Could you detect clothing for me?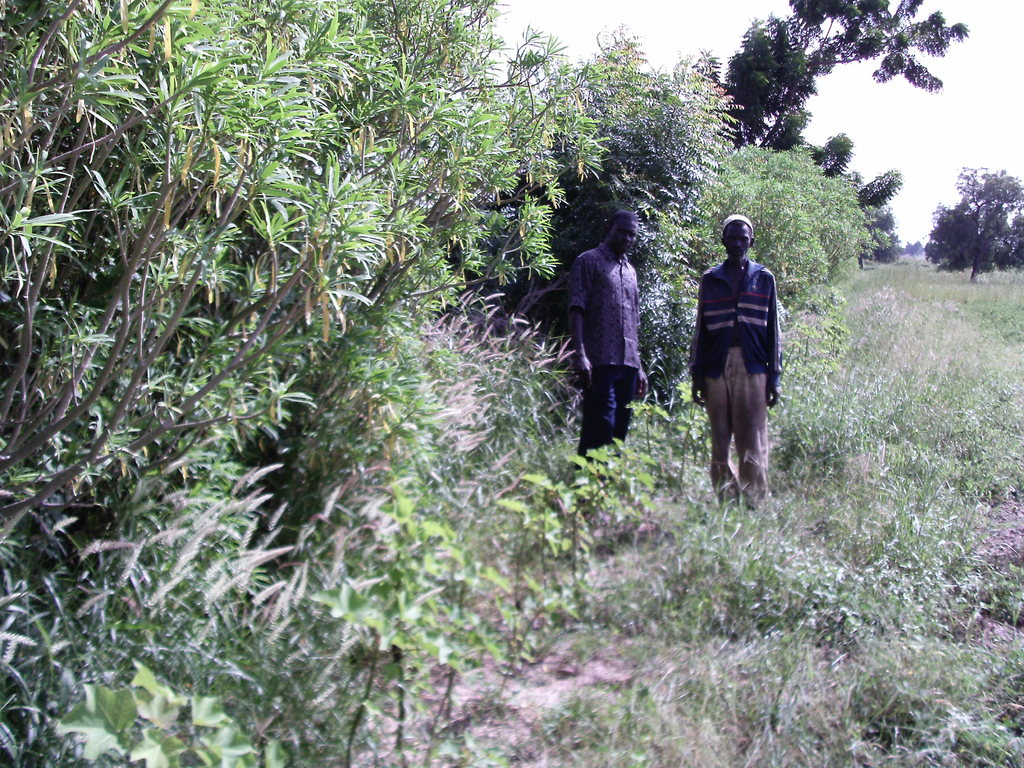
Detection result: BBox(687, 214, 794, 482).
